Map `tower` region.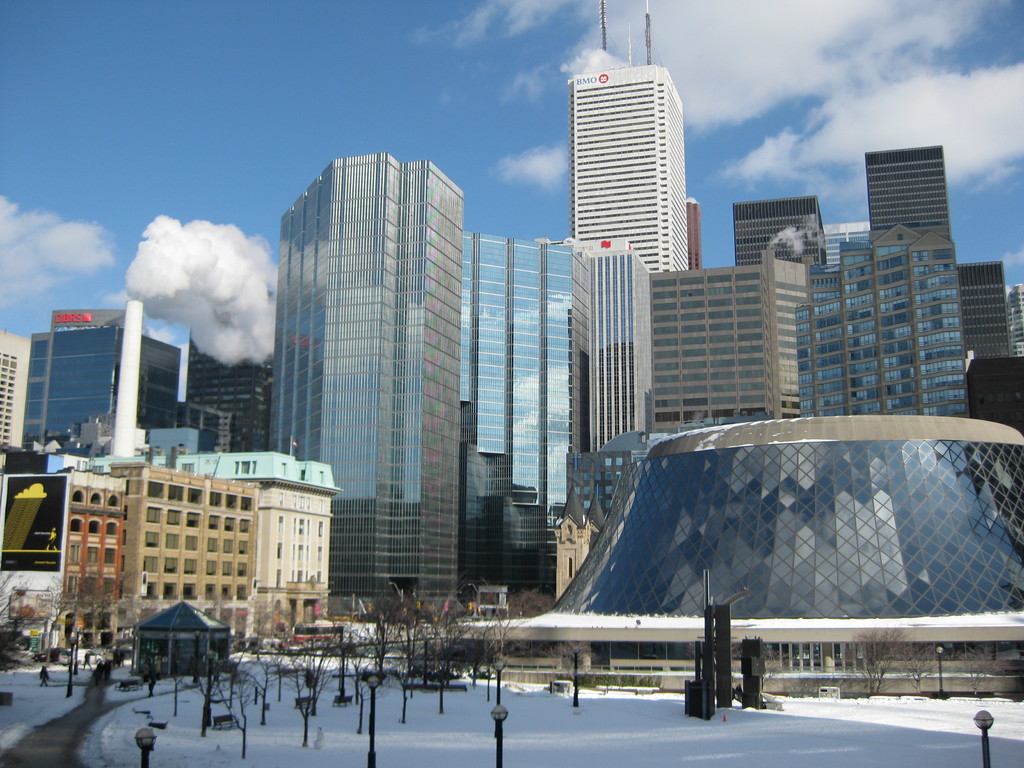
Mapped to select_region(735, 198, 822, 270).
